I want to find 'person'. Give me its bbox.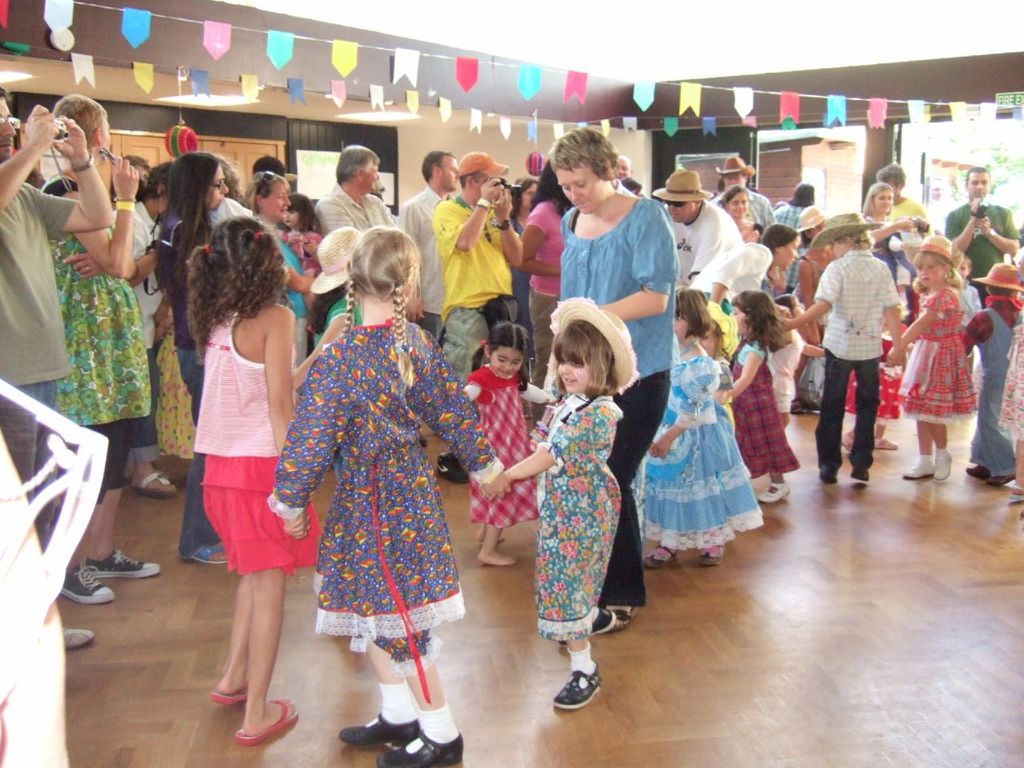
x1=38 y1=98 x2=154 y2=610.
